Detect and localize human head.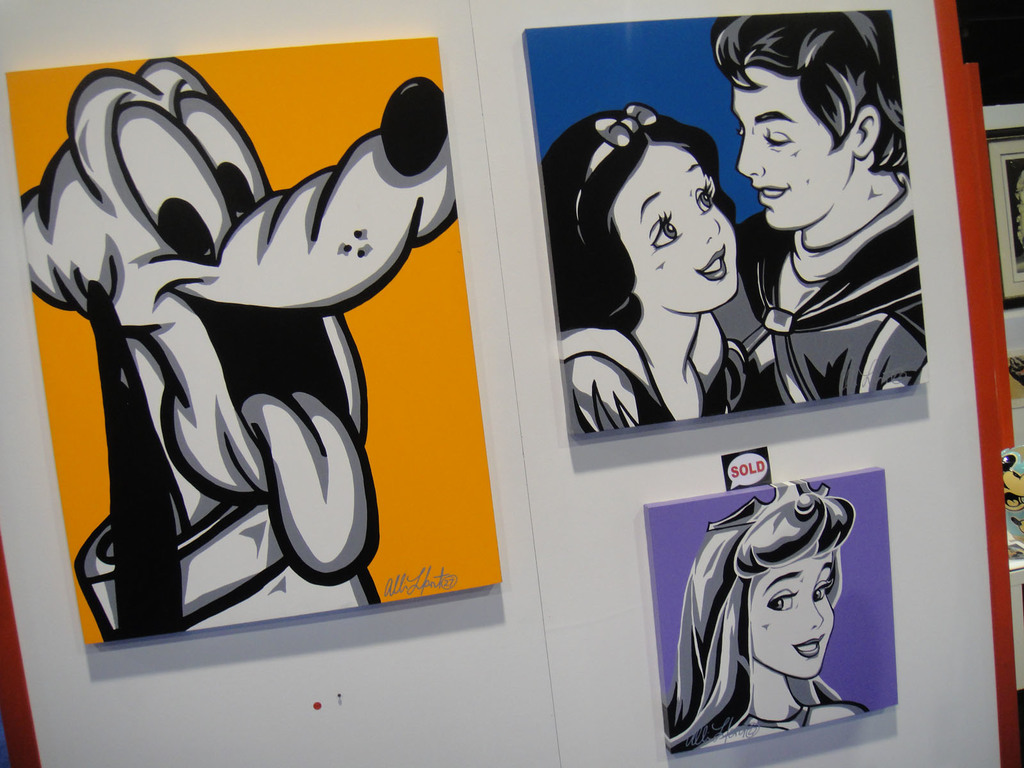
Localized at Rect(541, 102, 744, 320).
